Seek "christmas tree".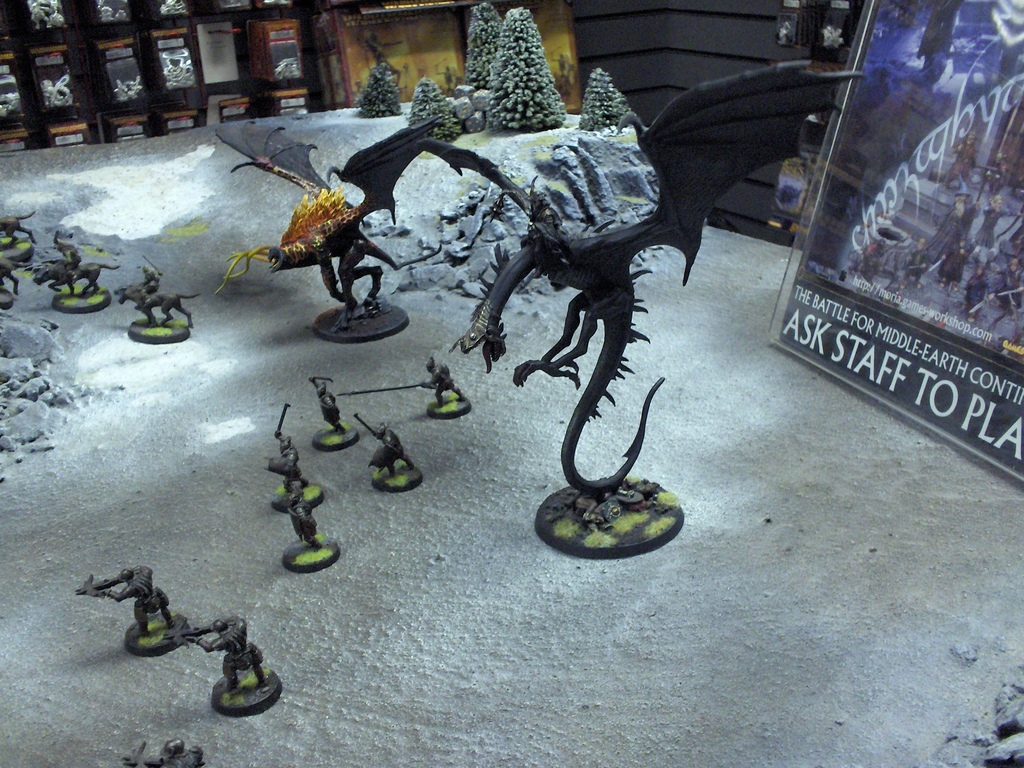
detection(489, 3, 567, 126).
